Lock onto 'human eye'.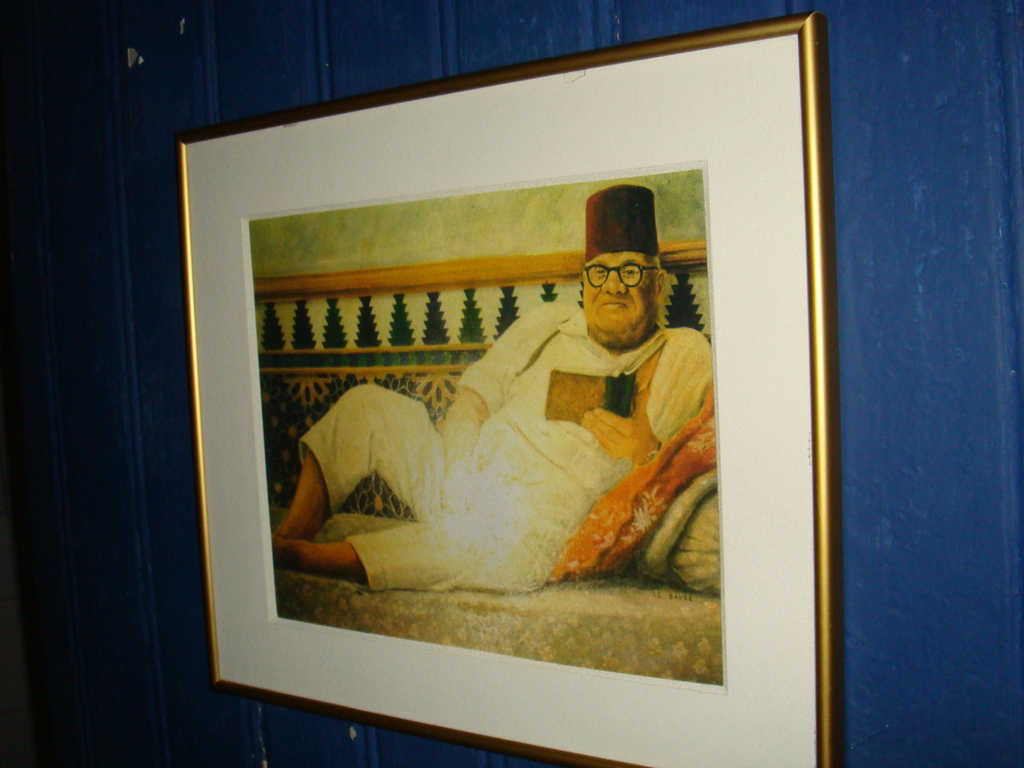
Locked: pyautogui.locateOnScreen(620, 264, 636, 279).
